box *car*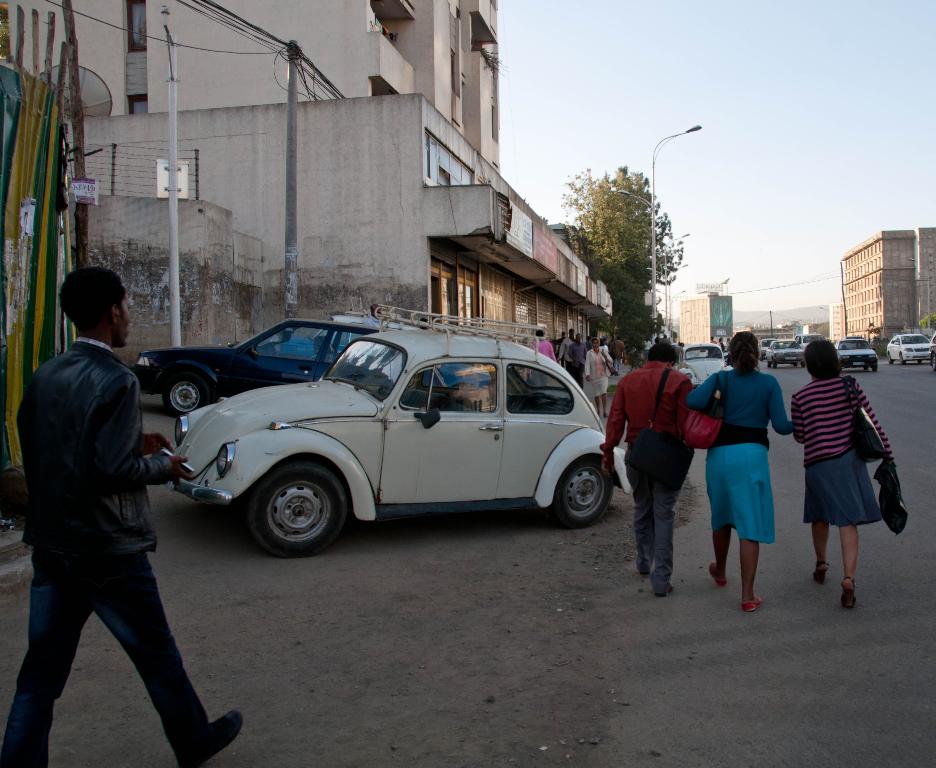
[762, 339, 807, 371]
